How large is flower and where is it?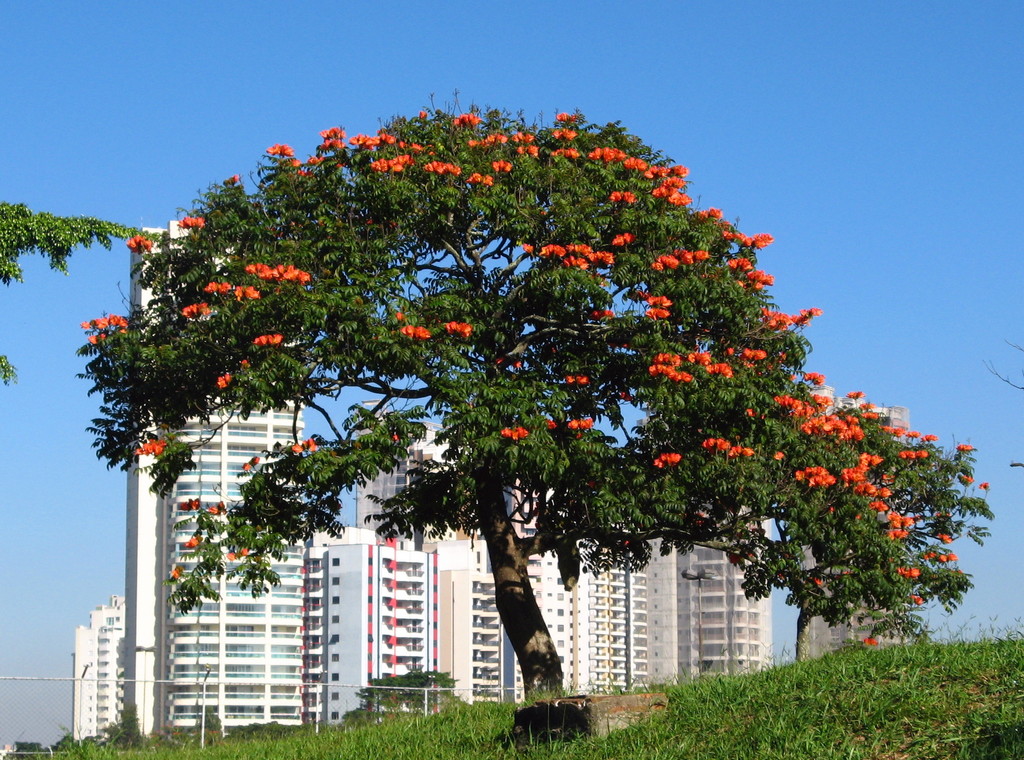
Bounding box: BBox(712, 206, 722, 217).
